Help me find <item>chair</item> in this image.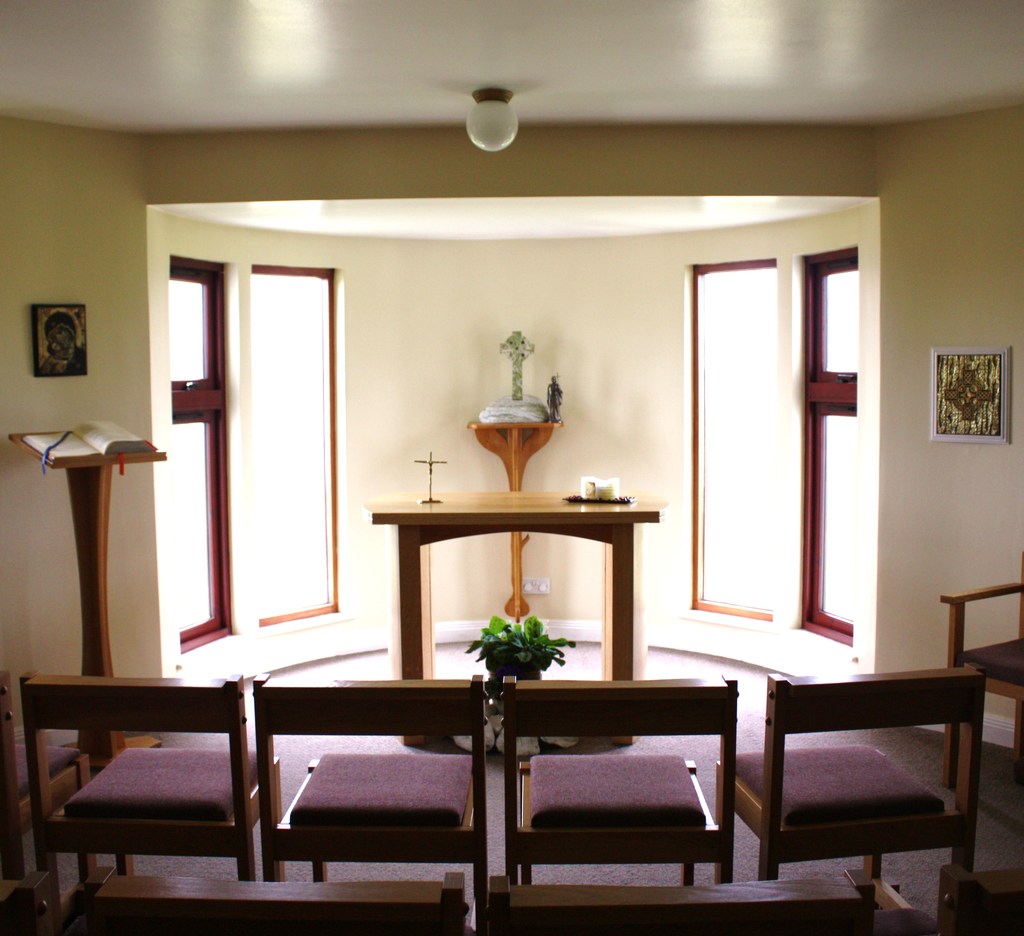
Found it: rect(0, 685, 85, 884).
